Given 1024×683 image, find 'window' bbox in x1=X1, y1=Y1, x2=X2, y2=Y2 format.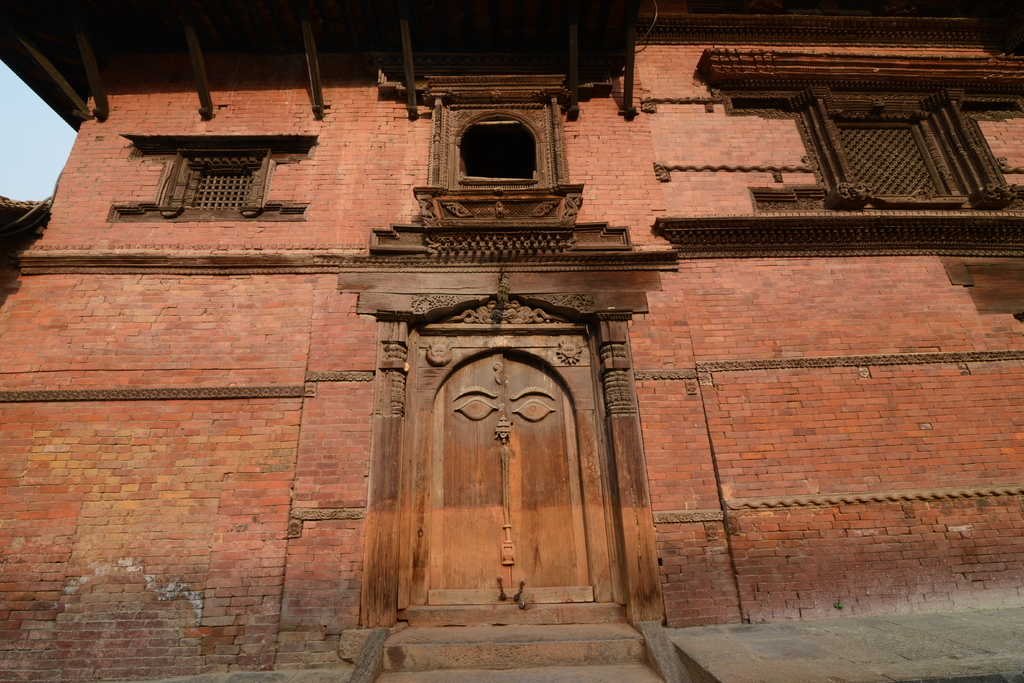
x1=457, y1=117, x2=552, y2=189.
